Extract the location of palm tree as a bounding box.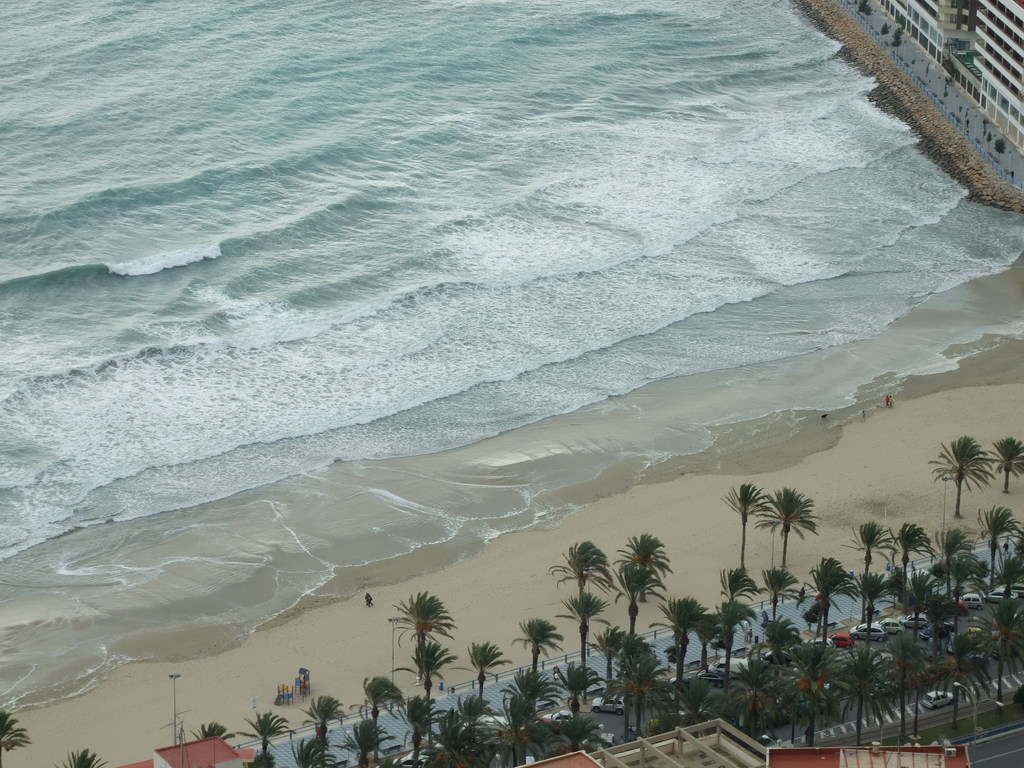
left=975, top=506, right=1007, bottom=581.
